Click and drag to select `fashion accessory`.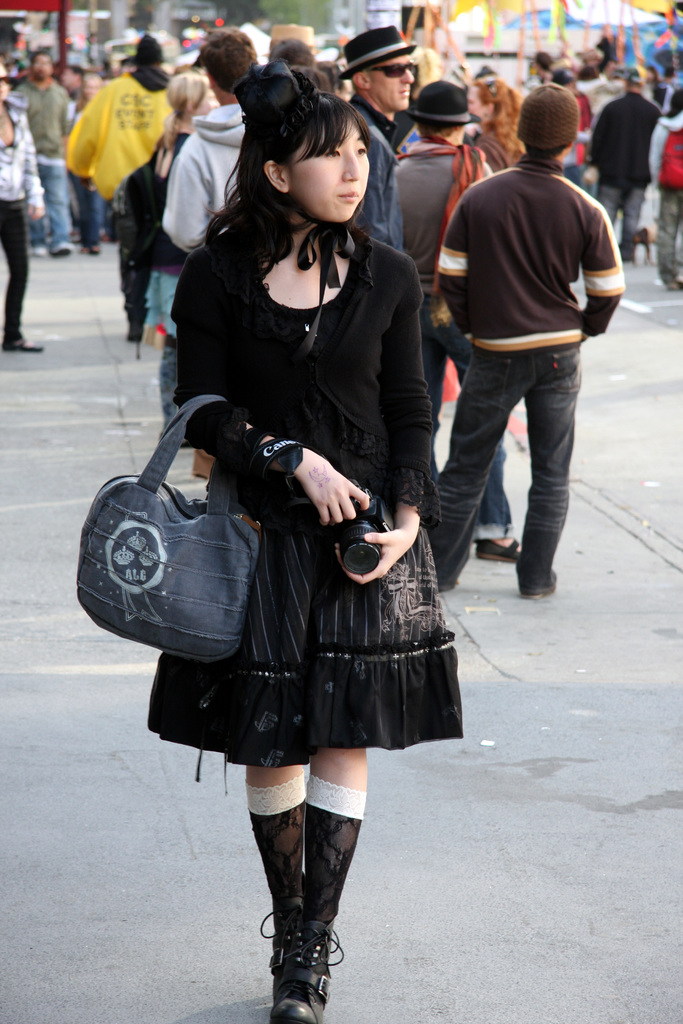
Selection: 73 390 276 657.
